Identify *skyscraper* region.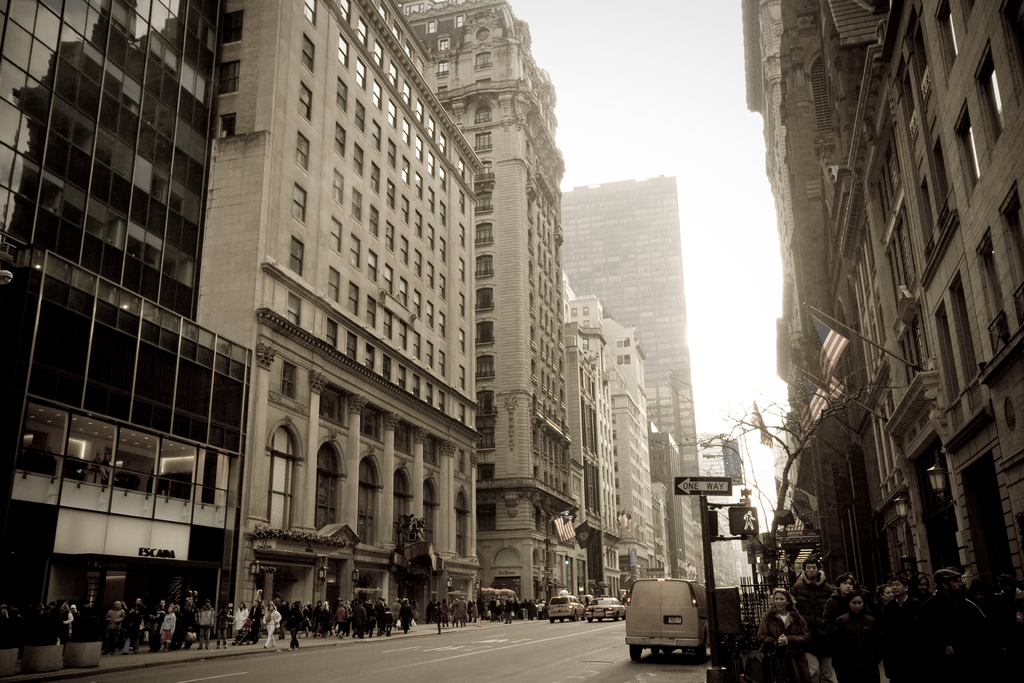
Region: {"left": 205, "top": 0, "right": 477, "bottom": 622}.
